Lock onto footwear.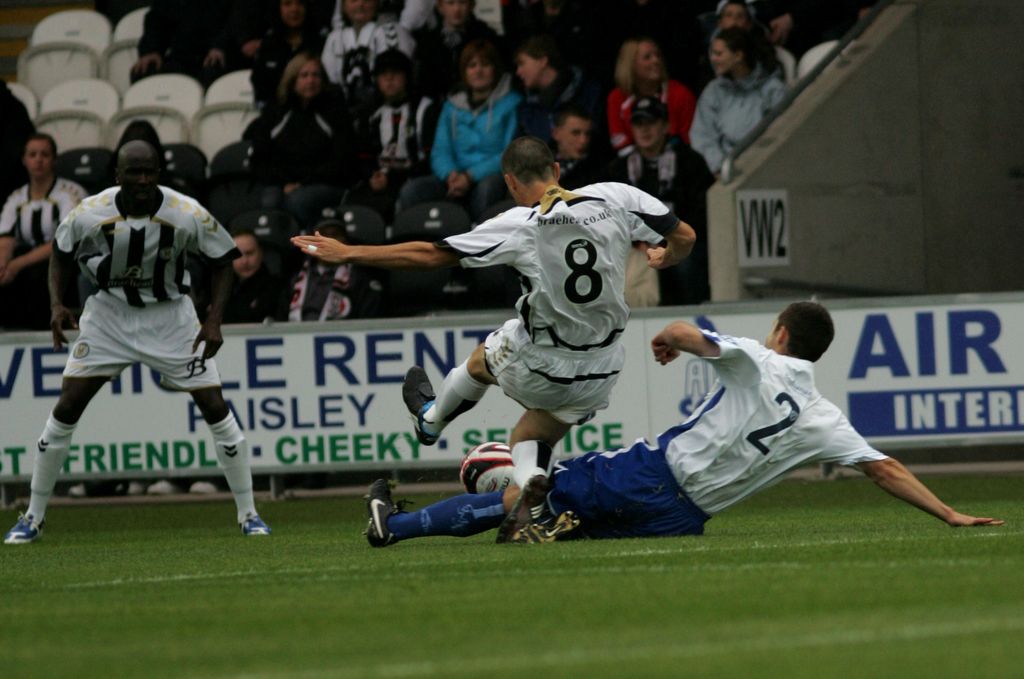
Locked: (x1=366, y1=471, x2=398, y2=550).
